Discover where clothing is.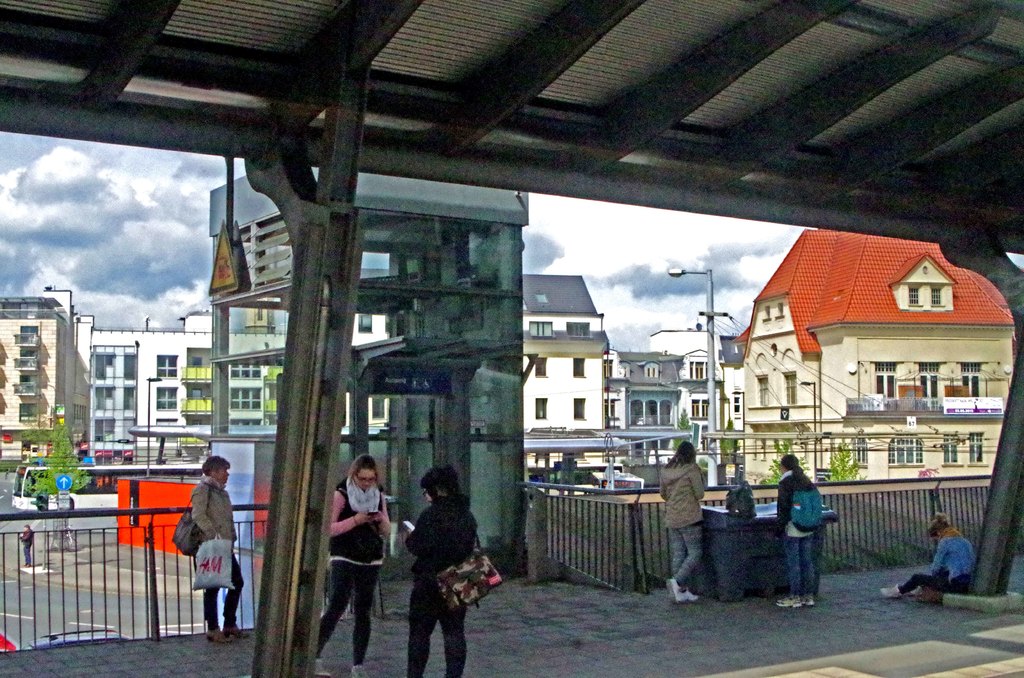
Discovered at x1=785, y1=531, x2=814, y2=596.
